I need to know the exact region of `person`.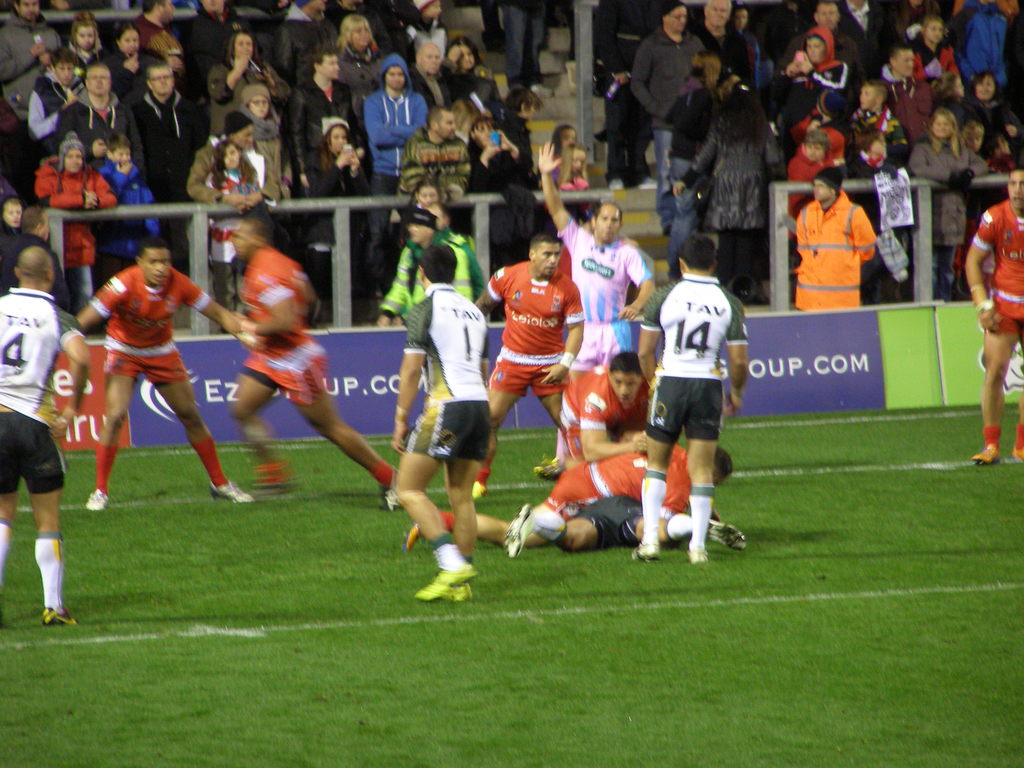
Region: {"x1": 632, "y1": 1, "x2": 708, "y2": 198}.
